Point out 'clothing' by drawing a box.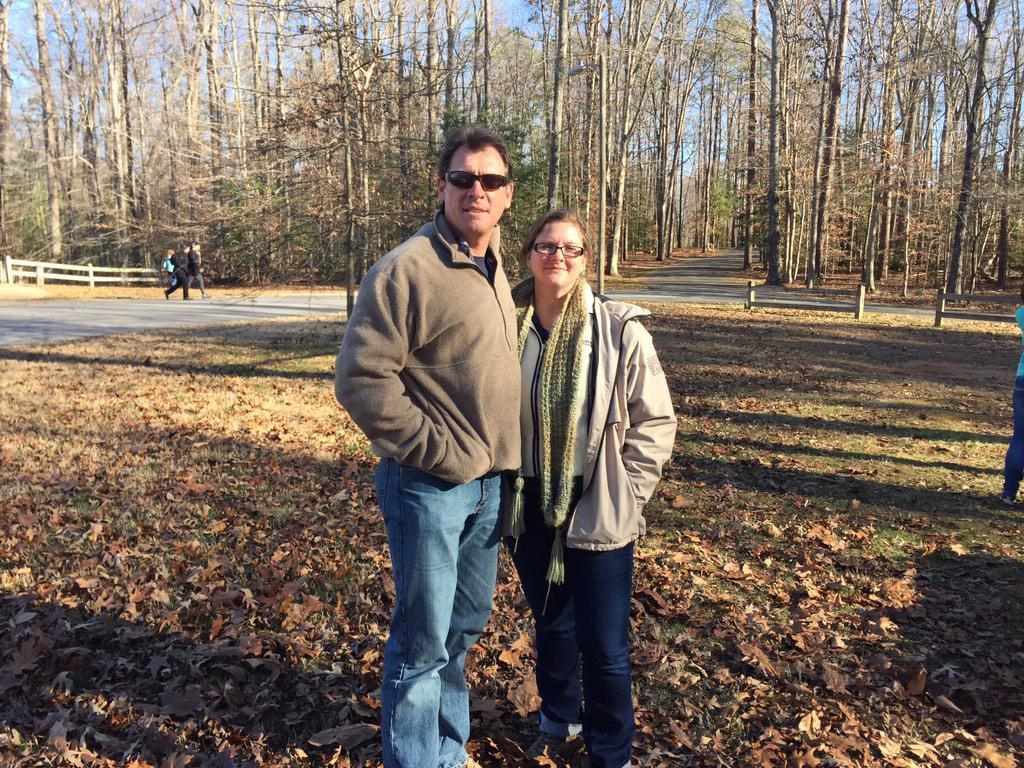
x1=332, y1=206, x2=523, y2=767.
